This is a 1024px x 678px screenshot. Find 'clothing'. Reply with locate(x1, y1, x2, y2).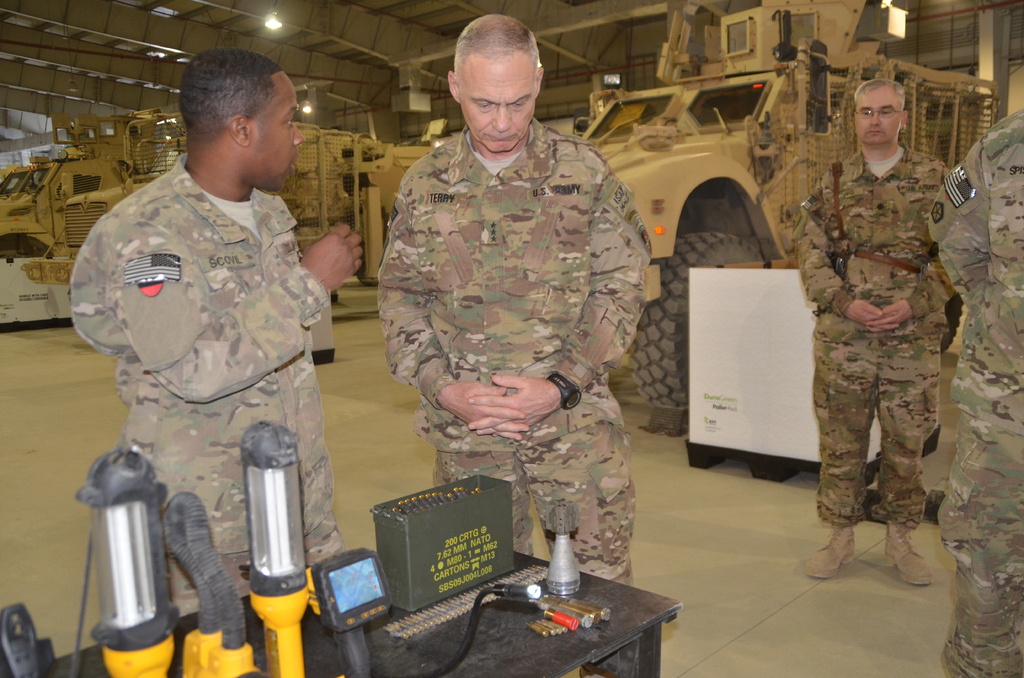
locate(932, 98, 1023, 674).
